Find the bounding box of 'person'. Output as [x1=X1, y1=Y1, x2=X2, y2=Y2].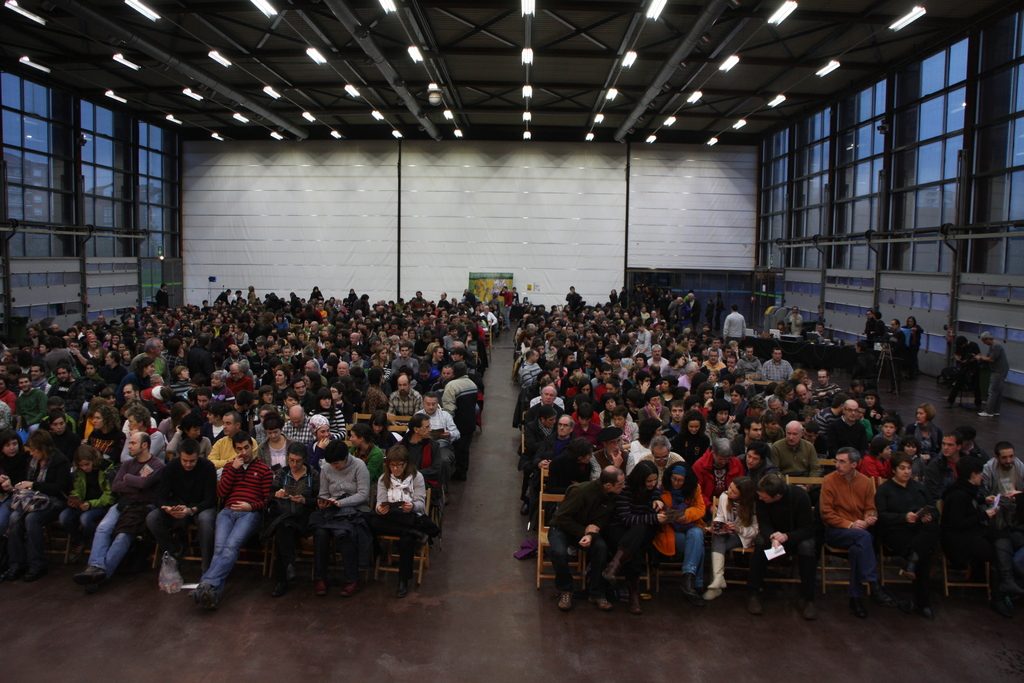
[x1=984, y1=444, x2=1022, y2=503].
